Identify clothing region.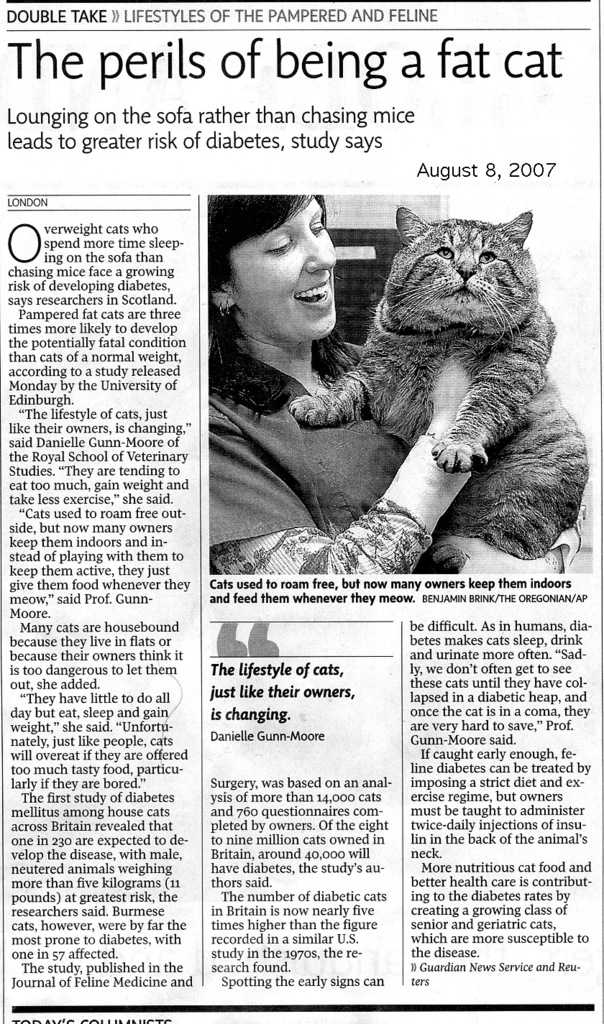
Region: 197,343,414,556.
